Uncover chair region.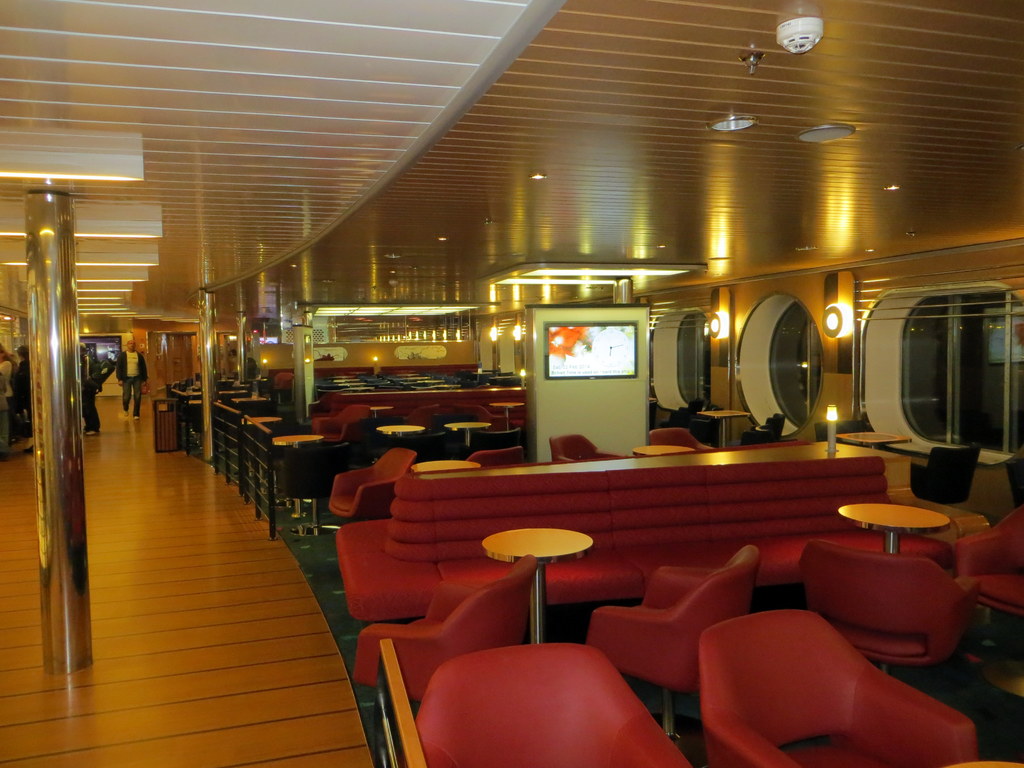
Uncovered: locate(905, 440, 979, 509).
